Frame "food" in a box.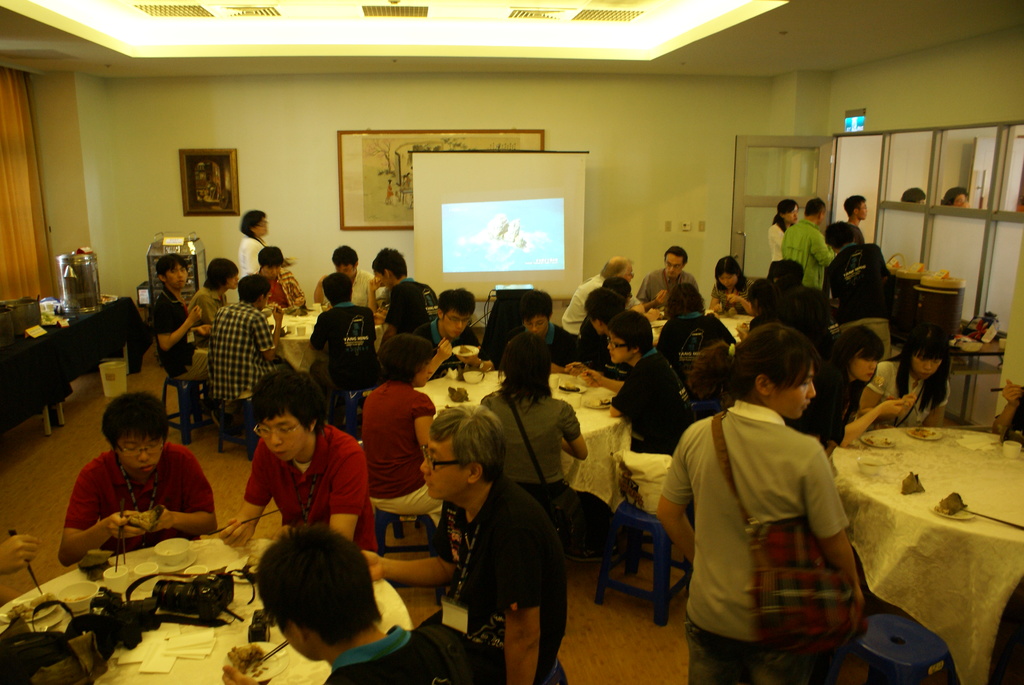
region(873, 374, 886, 388).
